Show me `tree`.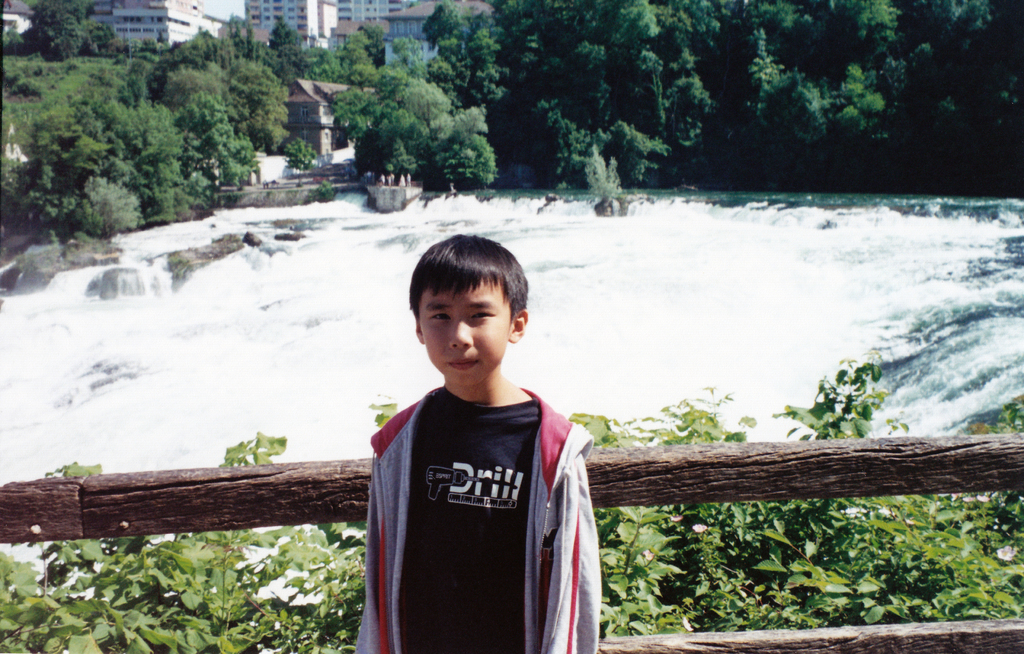
`tree` is here: {"left": 902, "top": 0, "right": 1023, "bottom": 208}.
